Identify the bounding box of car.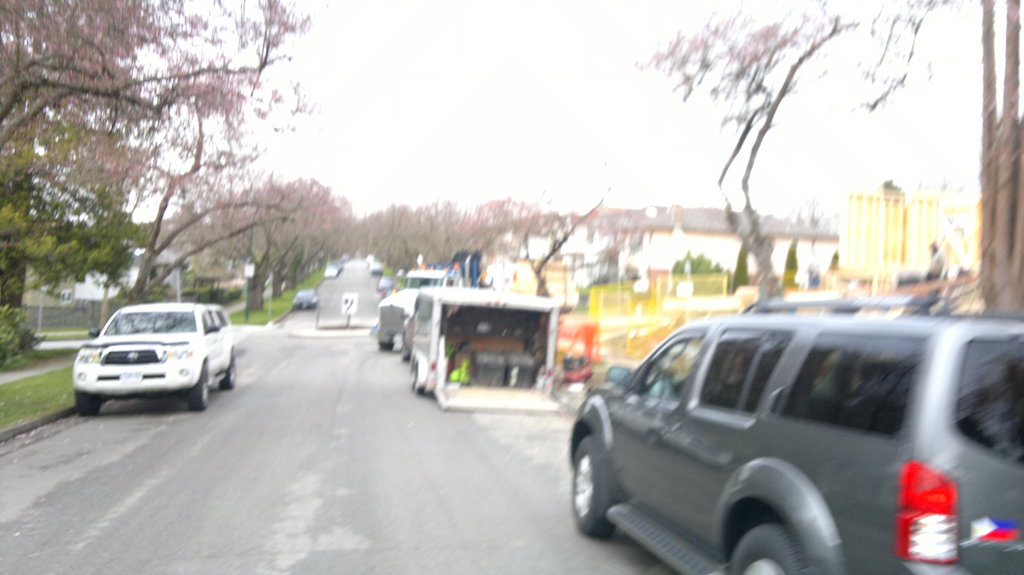
select_region(292, 292, 323, 313).
